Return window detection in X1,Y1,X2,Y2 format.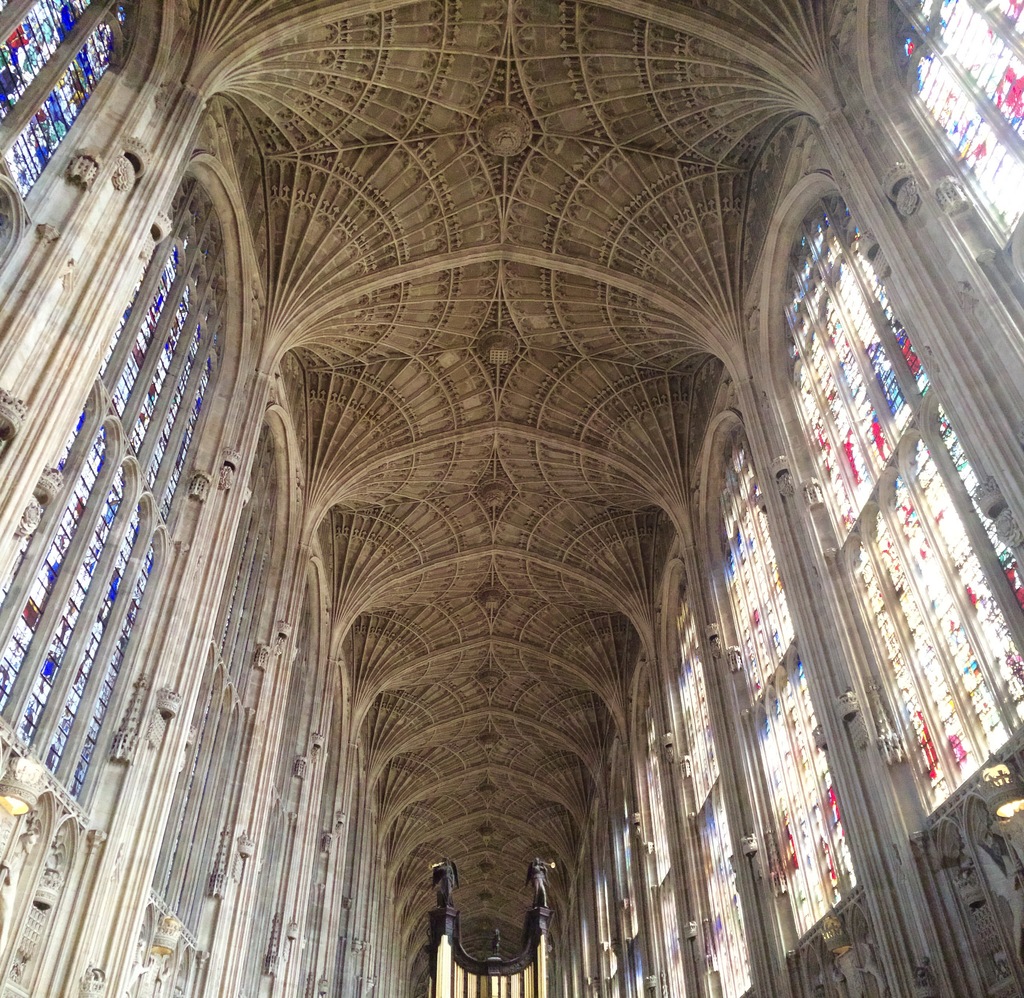
0,0,132,200.
